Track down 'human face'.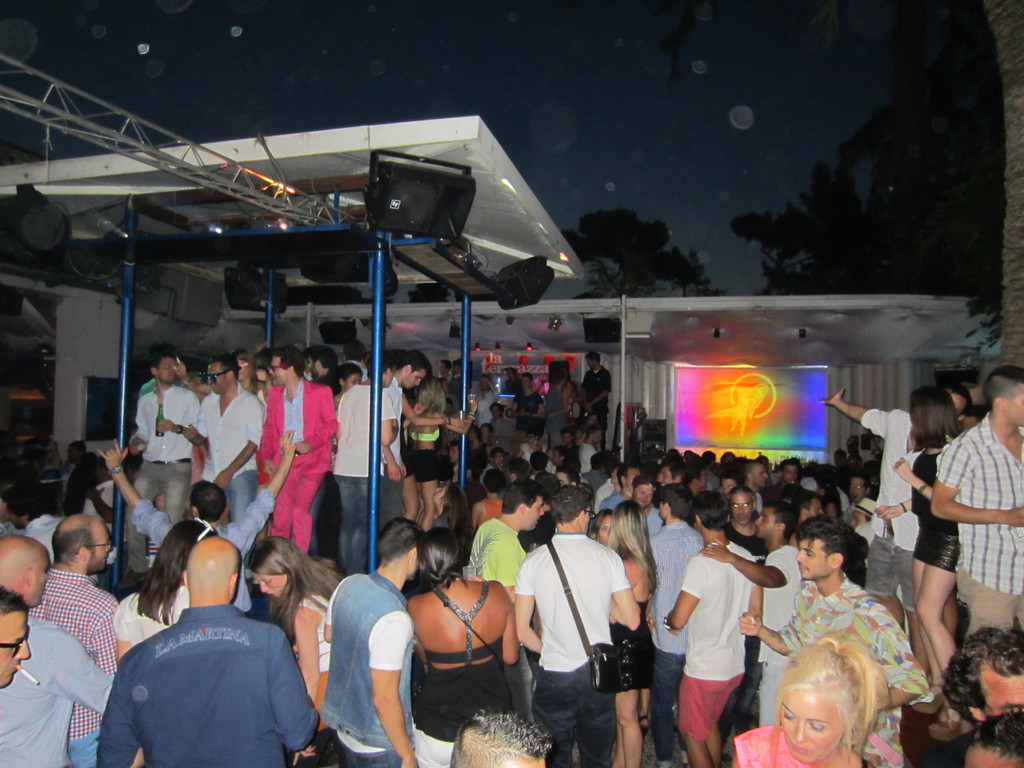
Tracked to (x1=308, y1=358, x2=317, y2=380).
